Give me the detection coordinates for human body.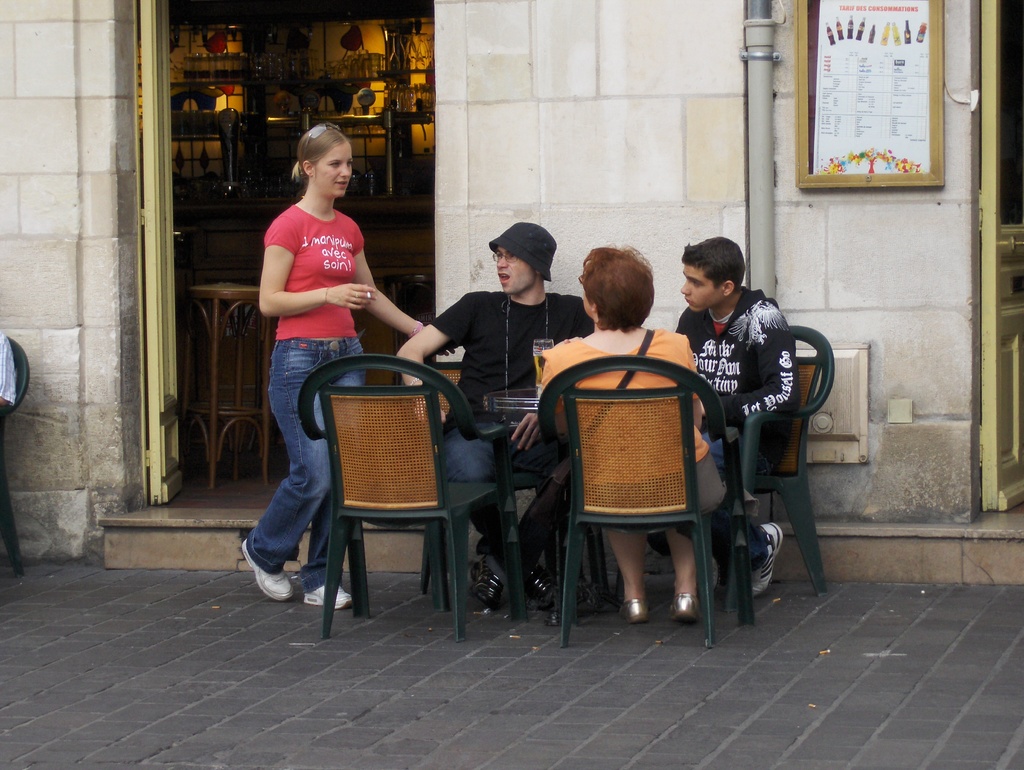
x1=255 y1=184 x2=433 y2=606.
